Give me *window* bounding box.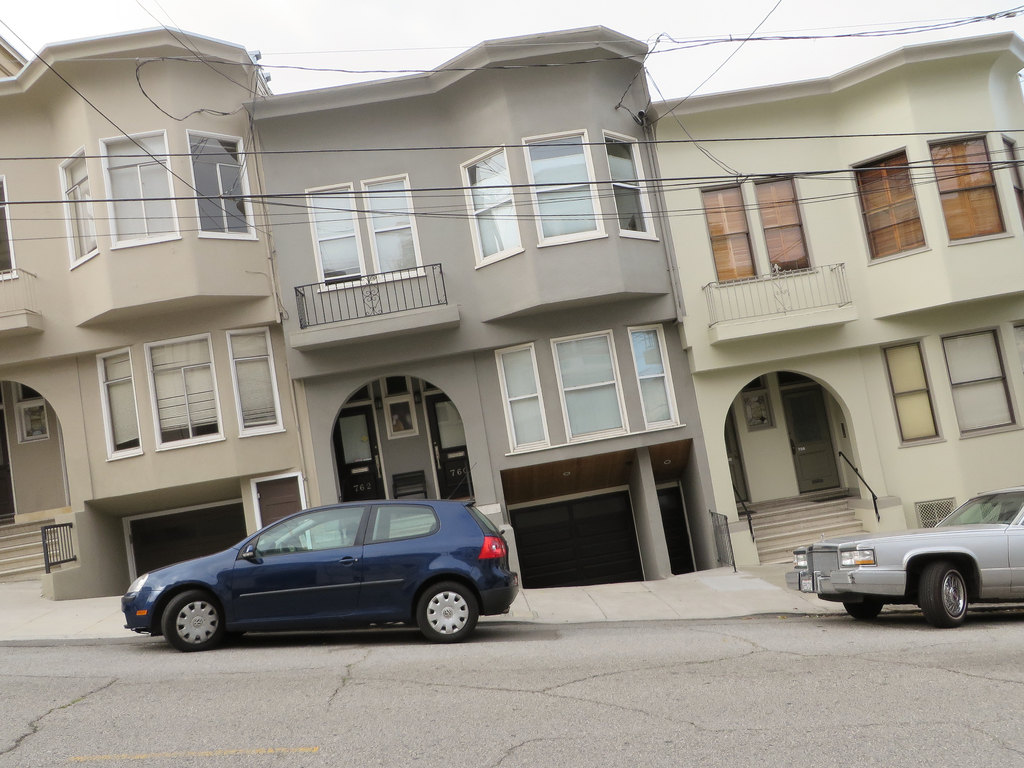
bbox(97, 130, 175, 247).
